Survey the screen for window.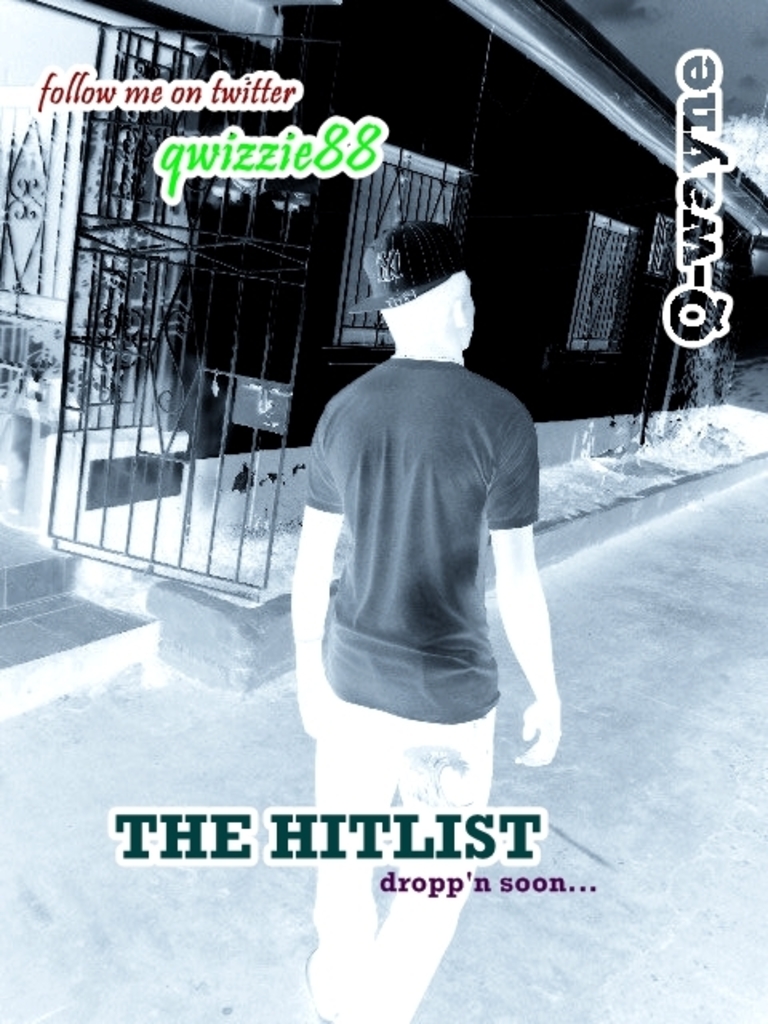
Survey found: l=565, t=211, r=643, b=360.
